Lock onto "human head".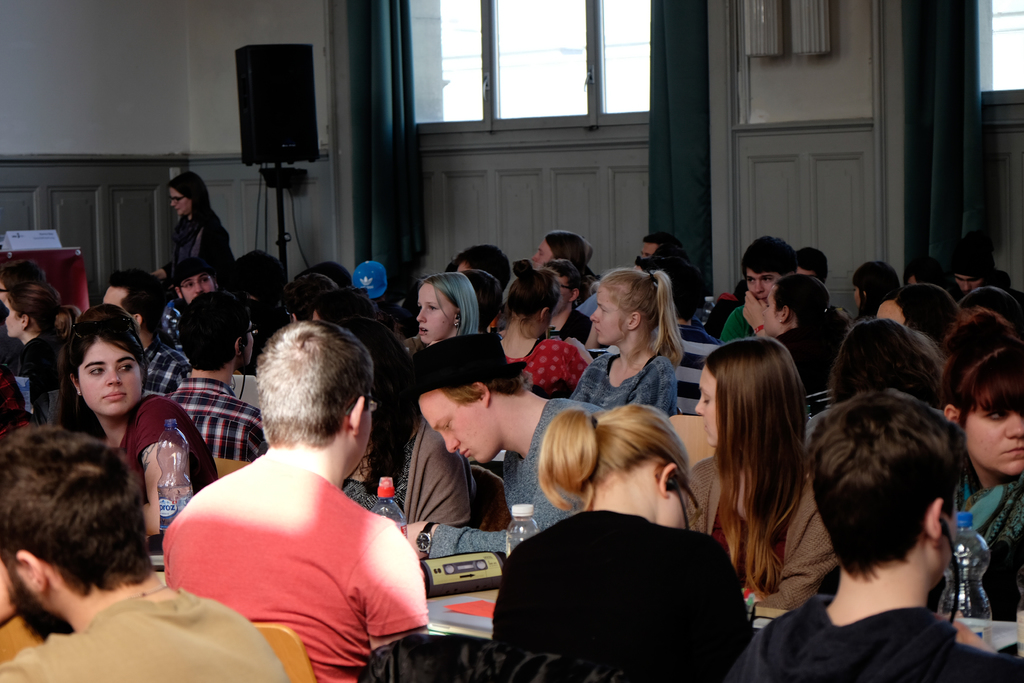
Locked: 168 170 209 217.
